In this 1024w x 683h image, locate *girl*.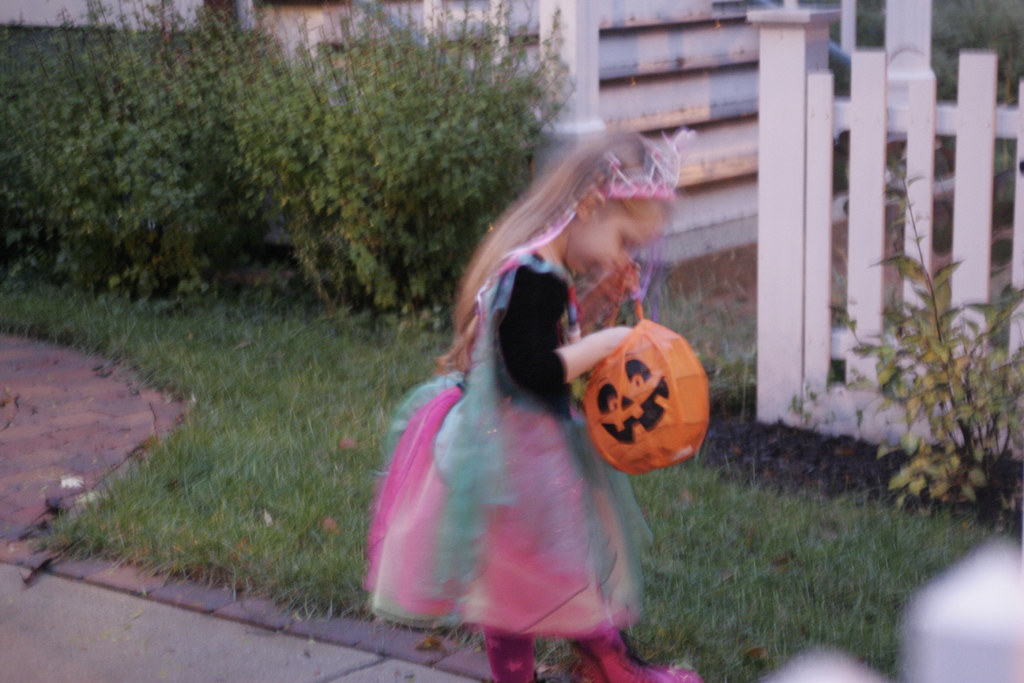
Bounding box: rect(361, 131, 700, 682).
